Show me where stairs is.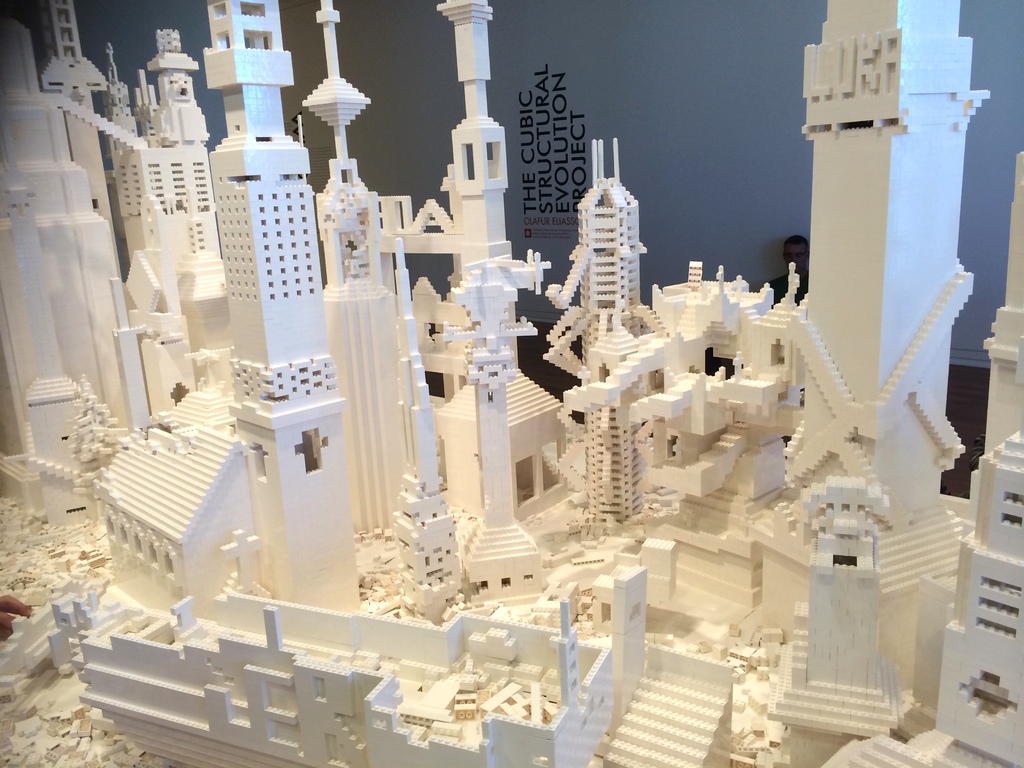
stairs is at box(604, 666, 733, 767).
